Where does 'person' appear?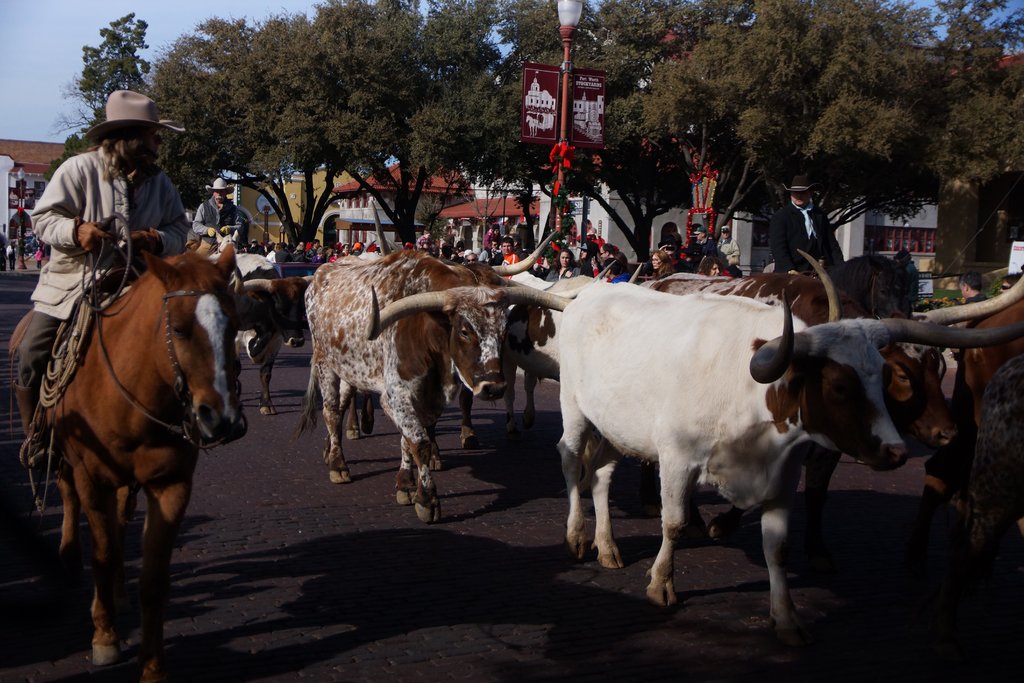
Appears at 8 89 190 450.
